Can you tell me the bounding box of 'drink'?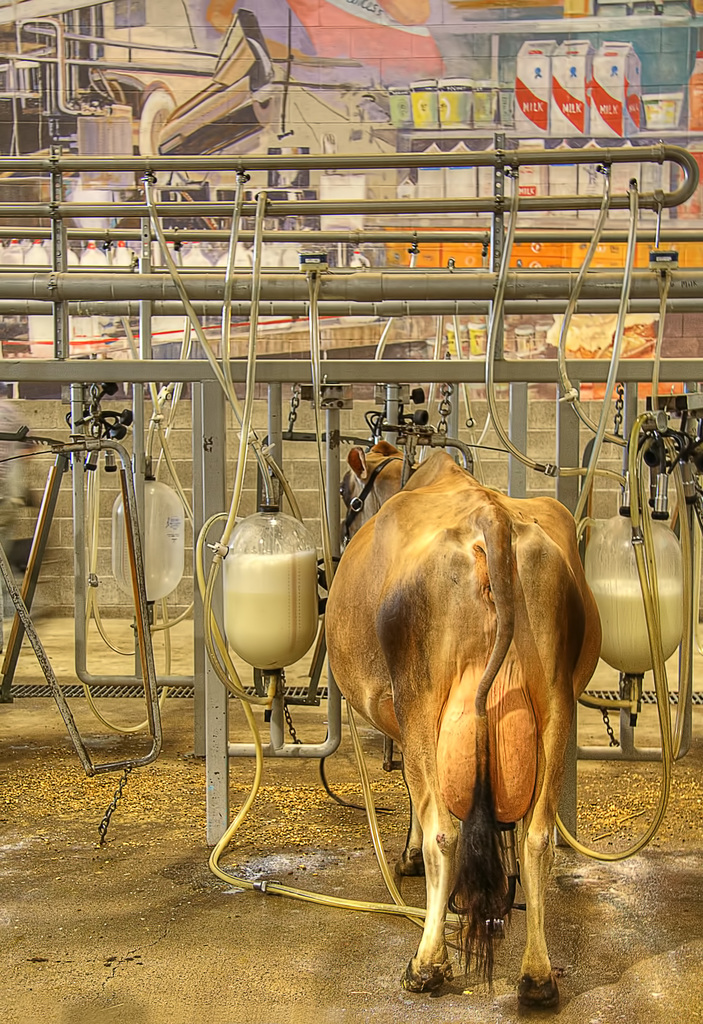
(222, 551, 319, 671).
